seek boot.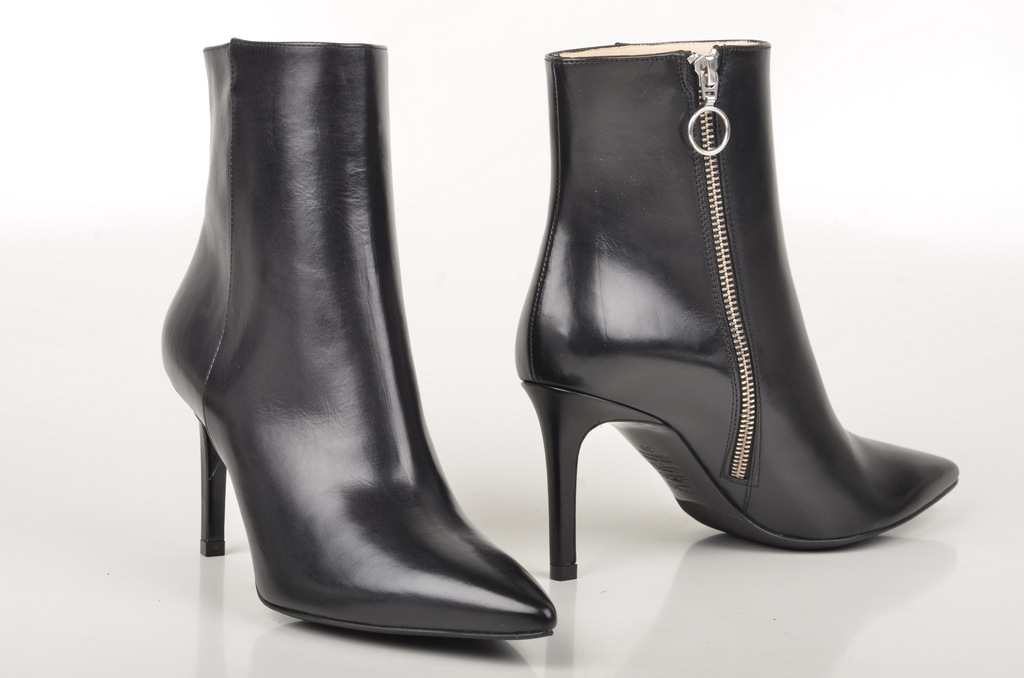
155, 9, 534, 677.
